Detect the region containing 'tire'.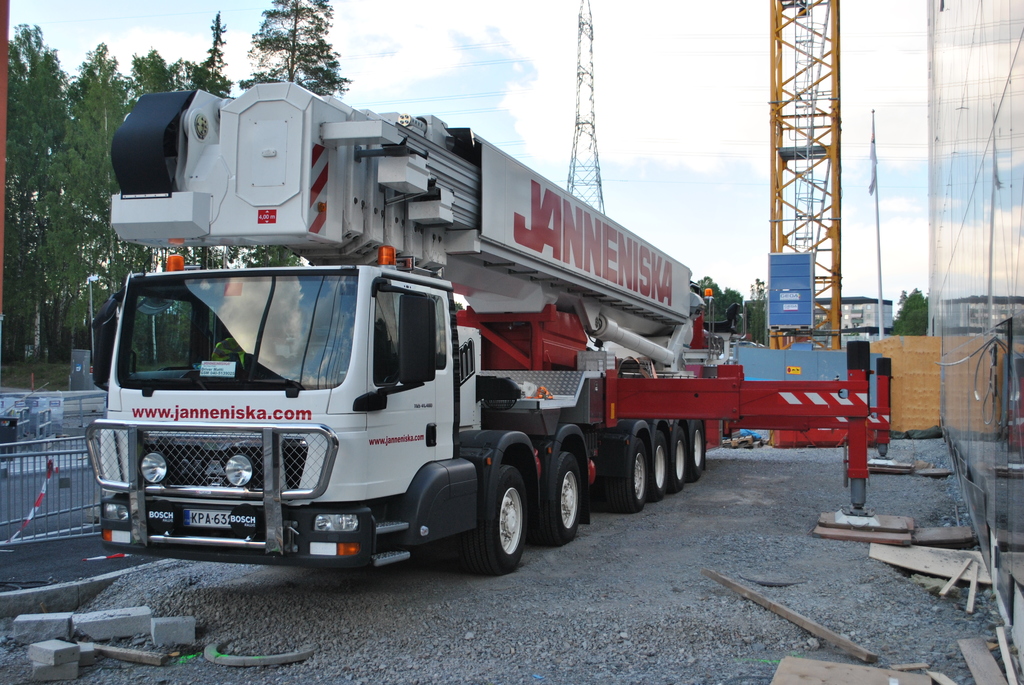
<bbox>607, 435, 648, 516</bbox>.
